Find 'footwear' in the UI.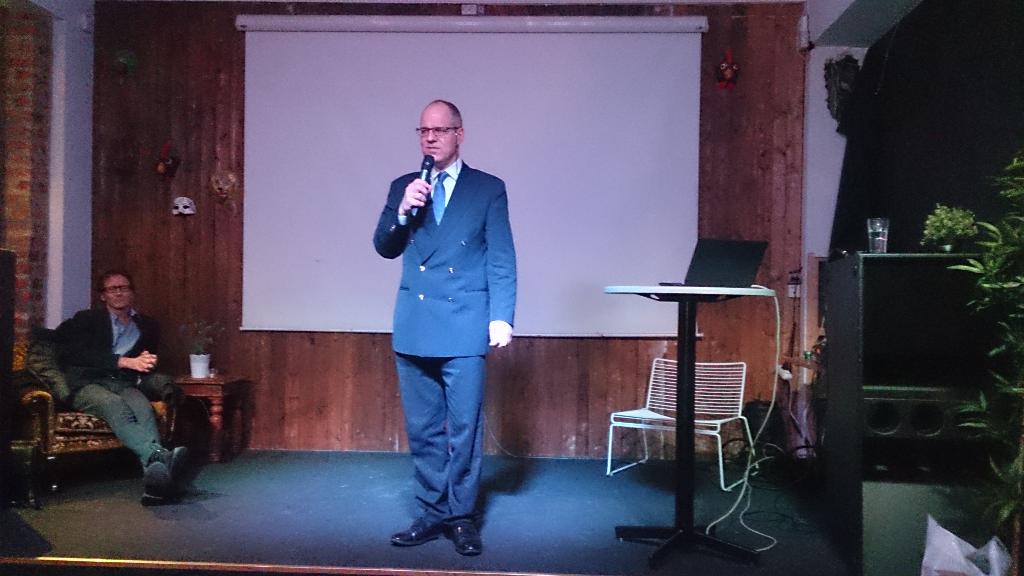
UI element at (x1=393, y1=522, x2=440, y2=548).
